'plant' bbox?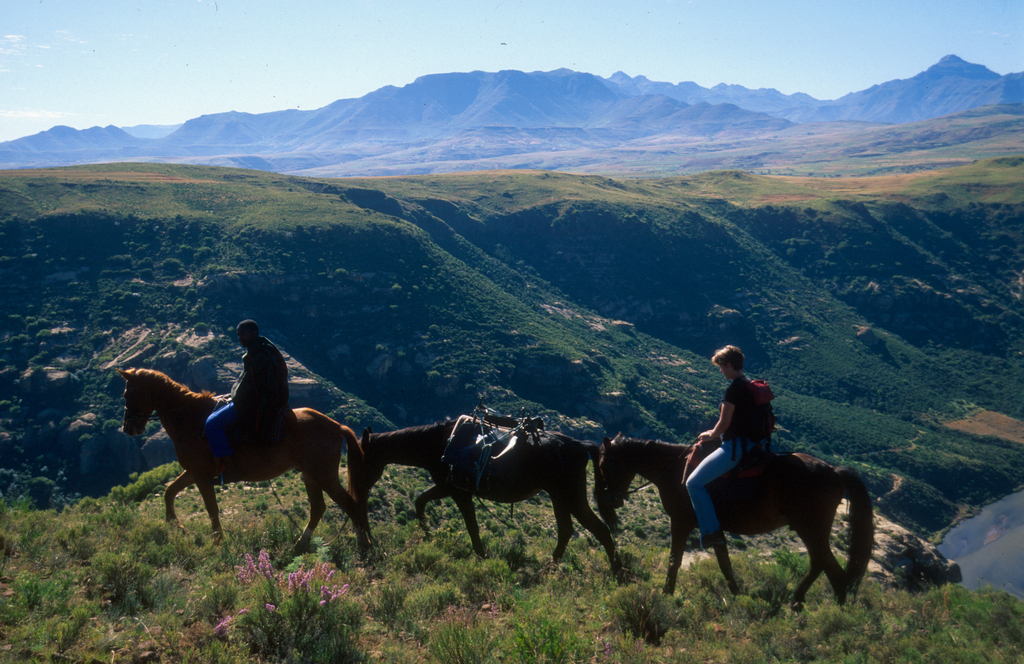
Rect(212, 549, 370, 663)
